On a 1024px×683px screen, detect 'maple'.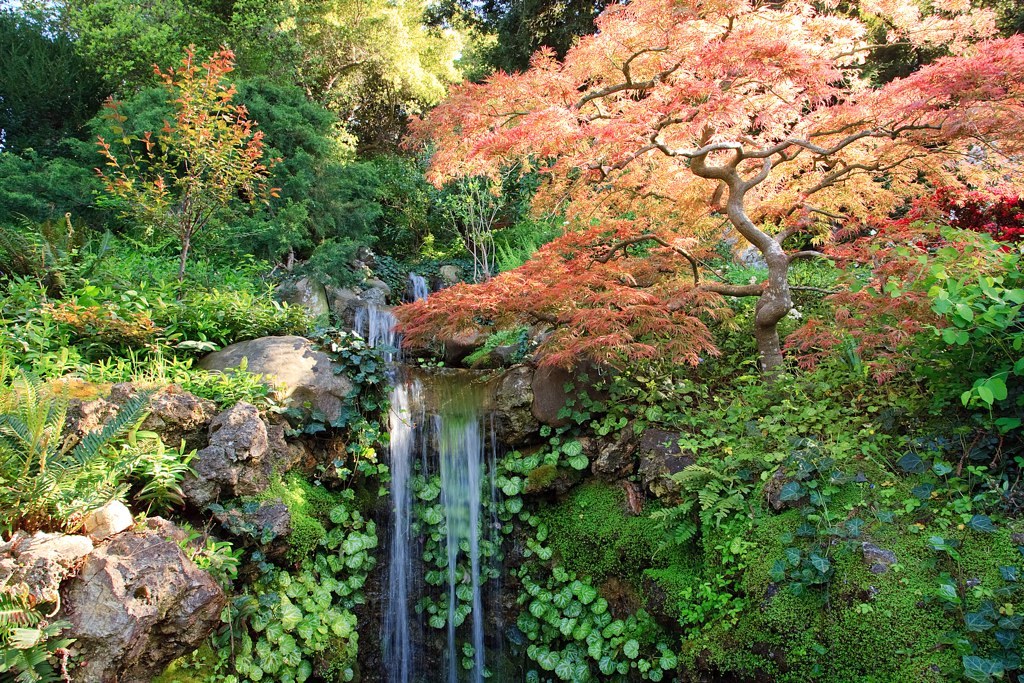
box=[1, 0, 1023, 681].
